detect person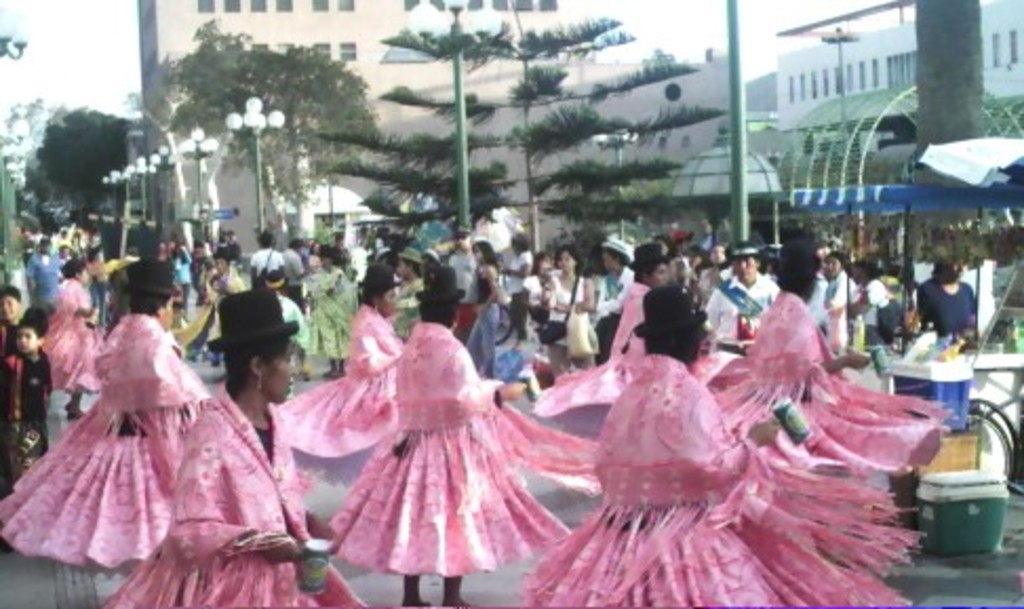
[left=322, top=263, right=584, bottom=607]
